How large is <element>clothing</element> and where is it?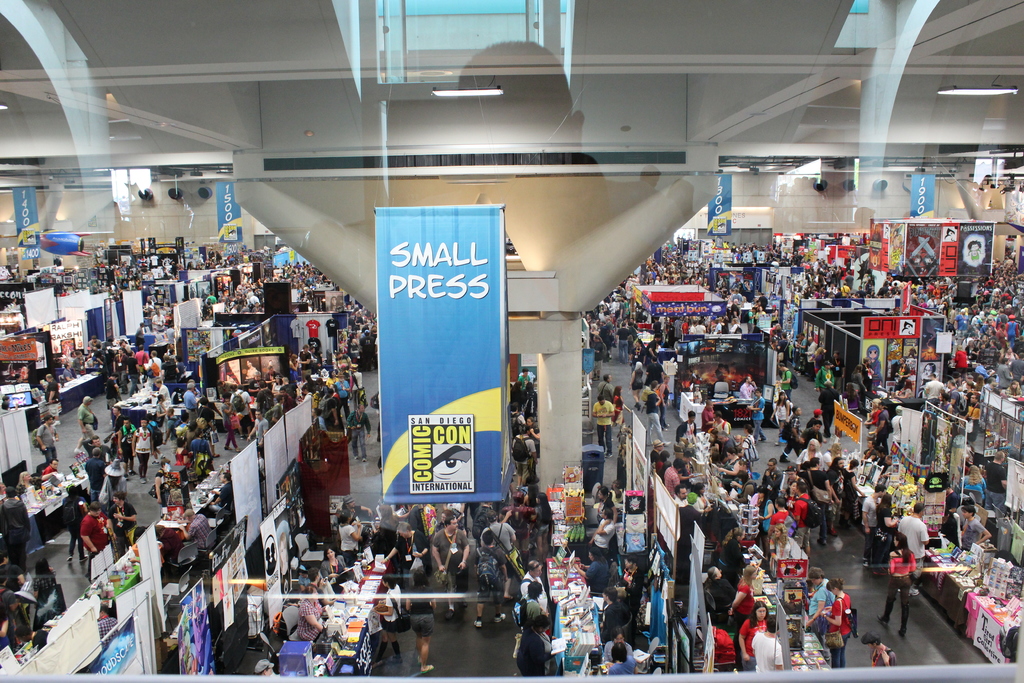
Bounding box: {"x1": 811, "y1": 579, "x2": 837, "y2": 643}.
